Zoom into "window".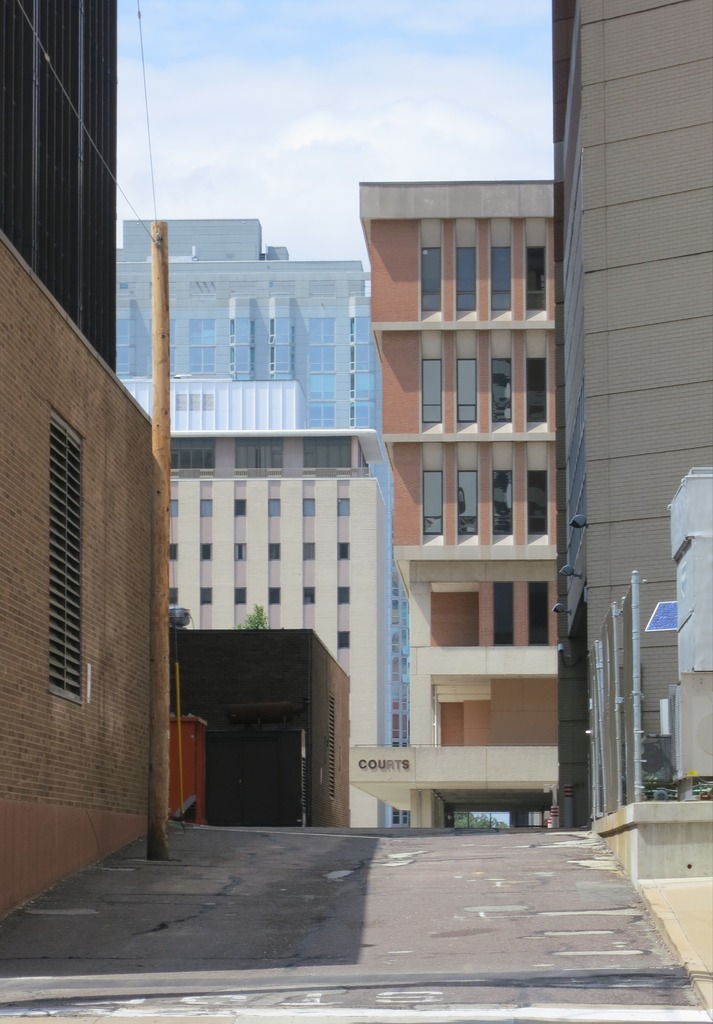
Zoom target: BBox(302, 498, 316, 517).
